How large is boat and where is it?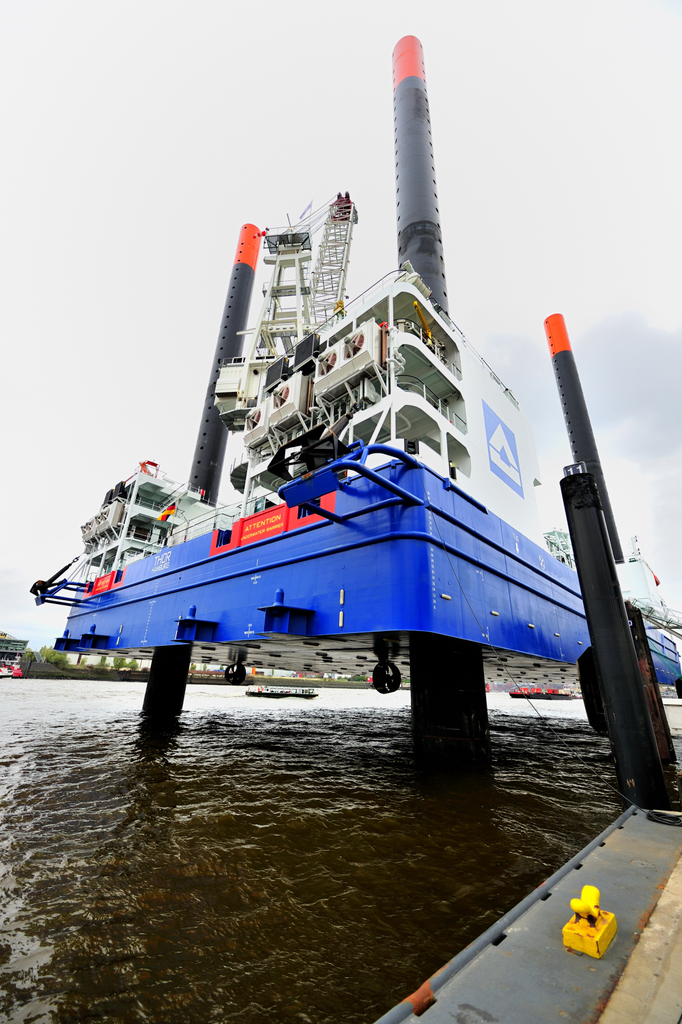
Bounding box: <bbox>0, 653, 19, 680</bbox>.
